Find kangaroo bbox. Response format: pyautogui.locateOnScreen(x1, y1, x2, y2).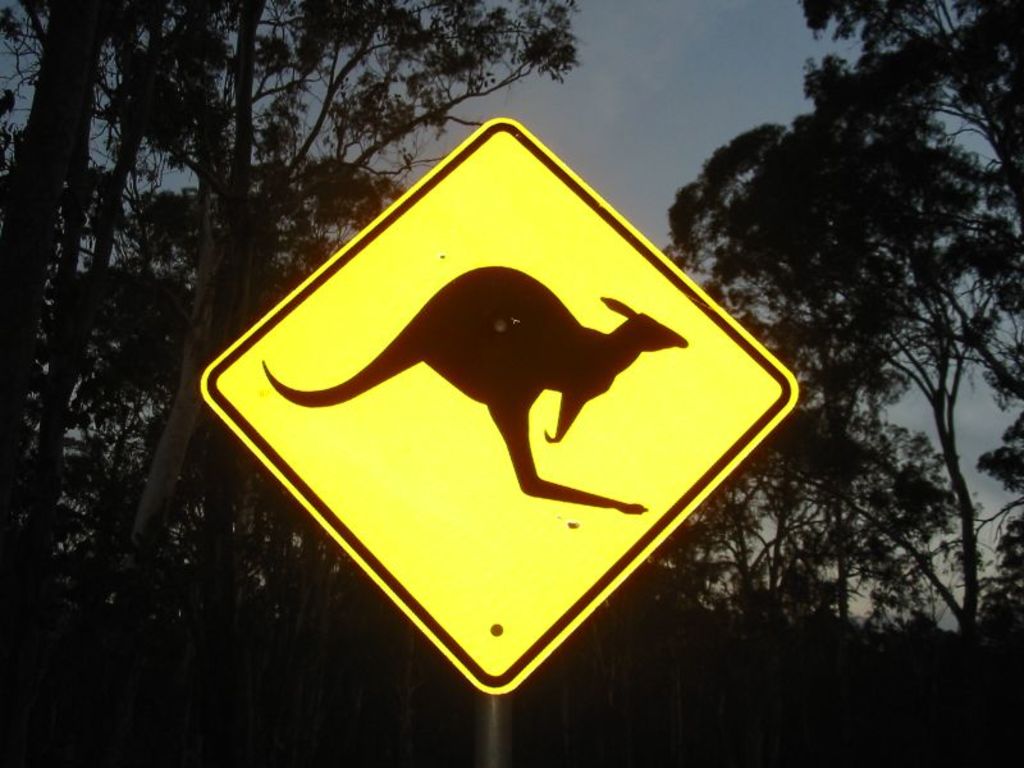
pyautogui.locateOnScreen(264, 268, 687, 516).
